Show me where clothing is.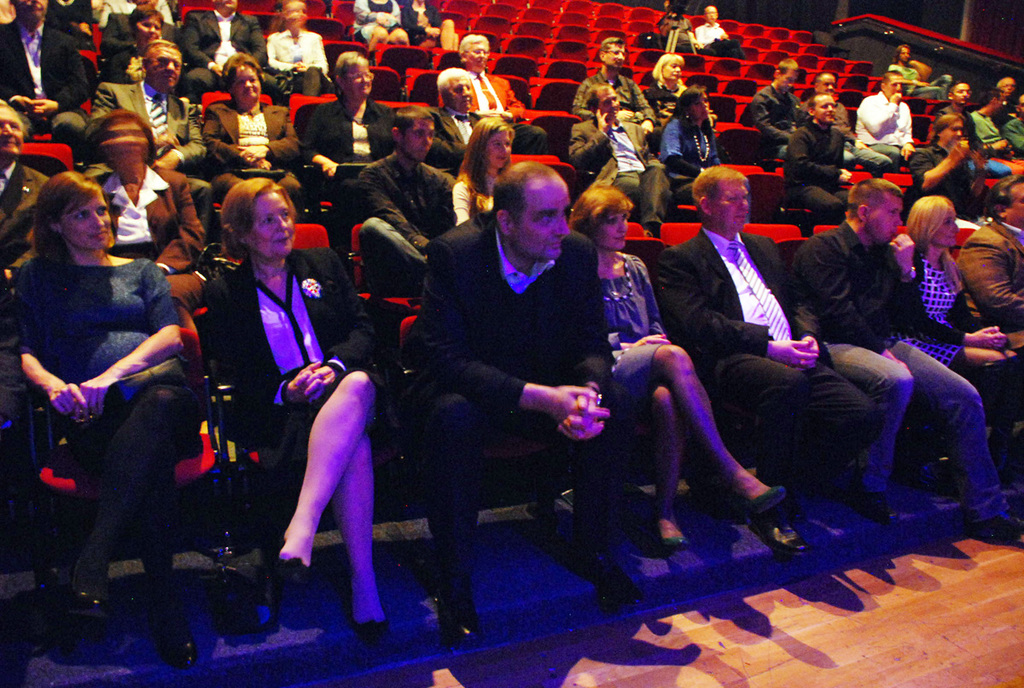
clothing is at rect(395, 216, 607, 573).
